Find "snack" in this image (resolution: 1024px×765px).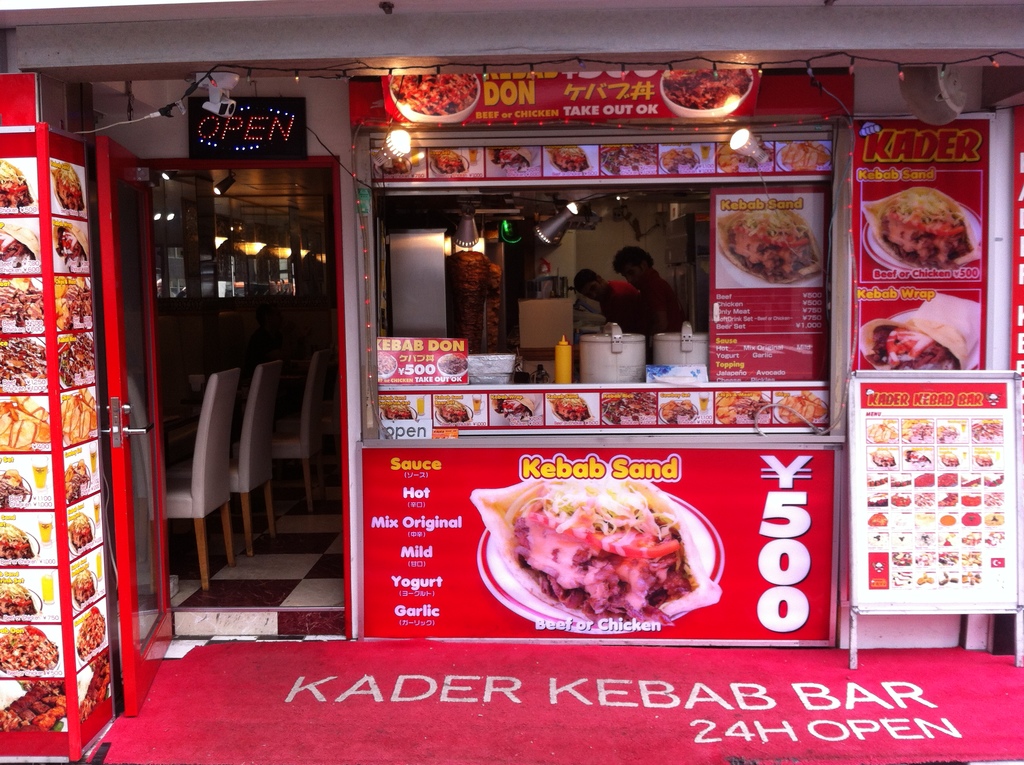
Rect(377, 394, 412, 422).
